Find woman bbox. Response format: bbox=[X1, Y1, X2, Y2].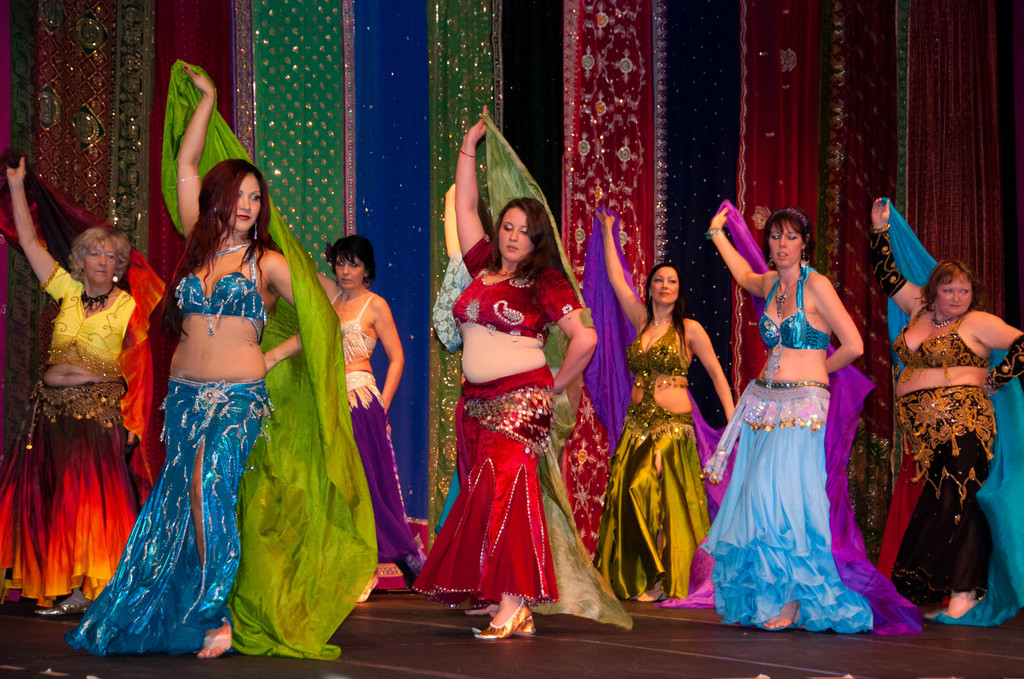
bbox=[409, 102, 635, 641].
